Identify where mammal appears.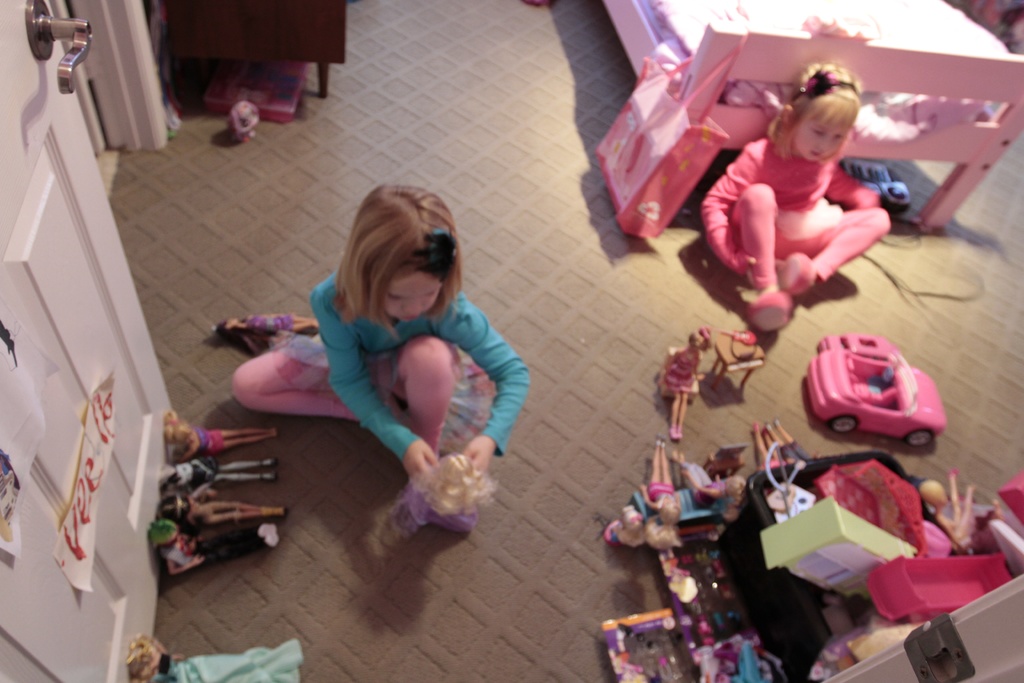
Appears at bbox(755, 423, 793, 520).
